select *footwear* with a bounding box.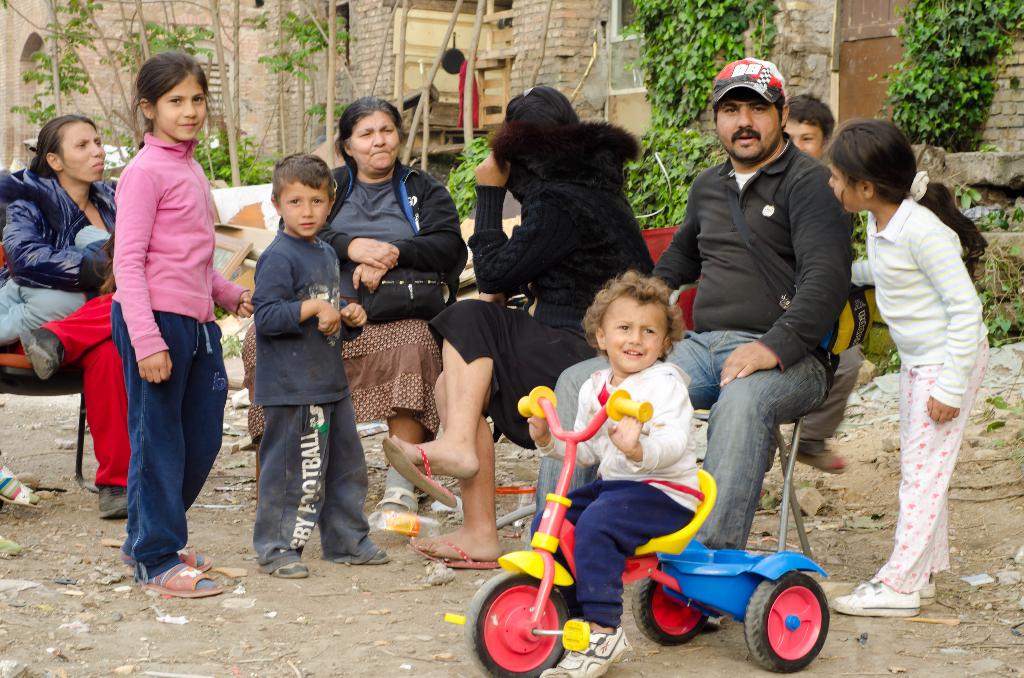
select_region(536, 625, 635, 677).
